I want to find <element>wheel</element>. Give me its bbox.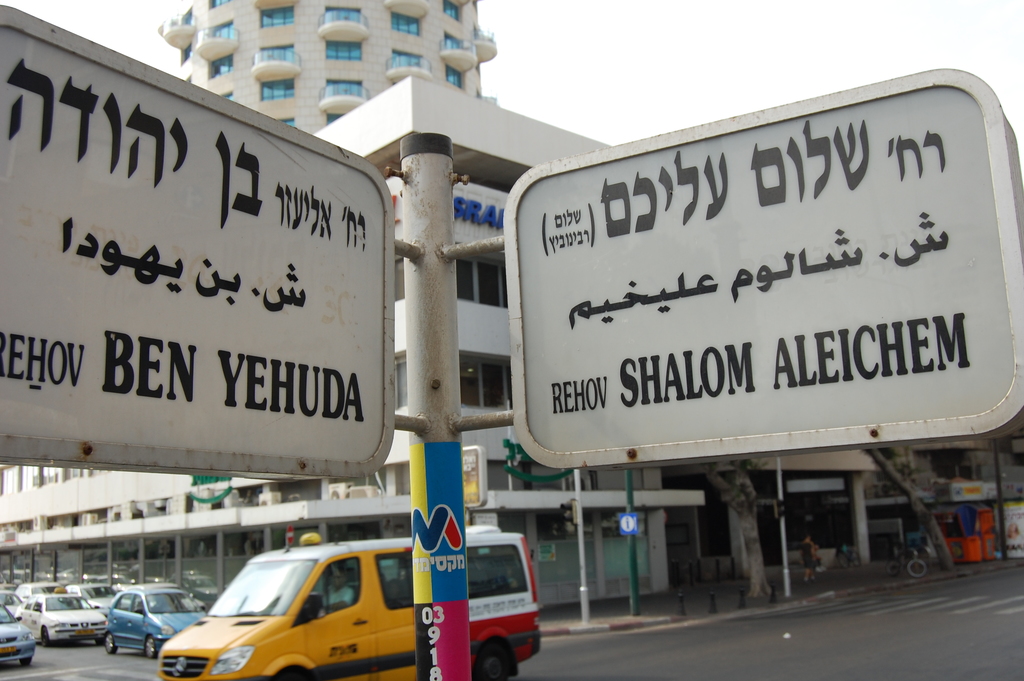
locate(471, 644, 518, 680).
